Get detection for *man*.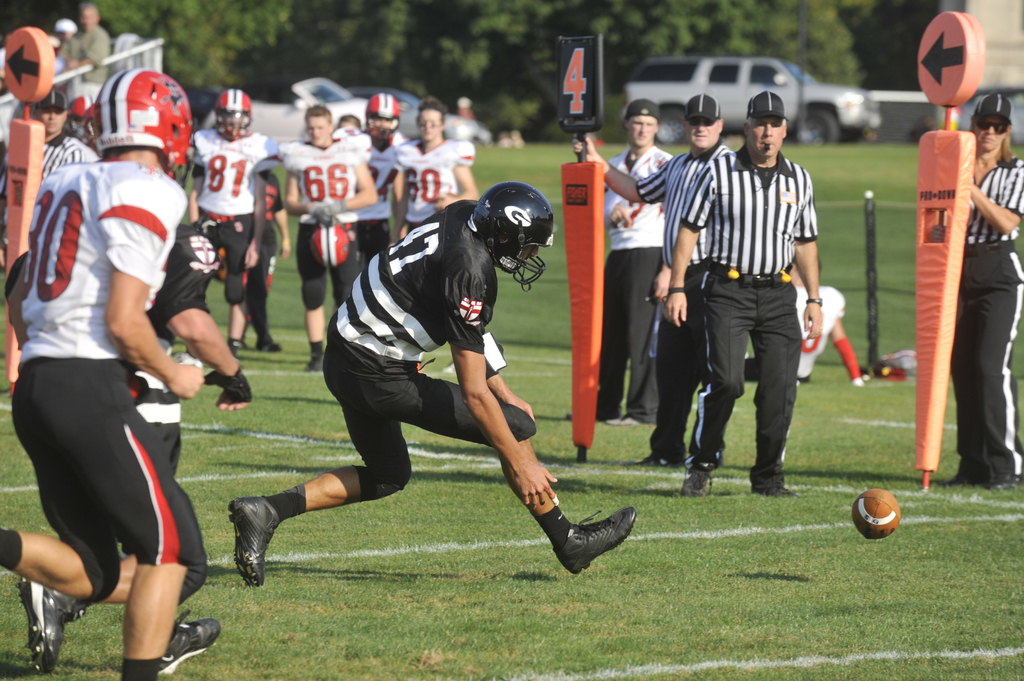
Detection: [569, 92, 737, 470].
